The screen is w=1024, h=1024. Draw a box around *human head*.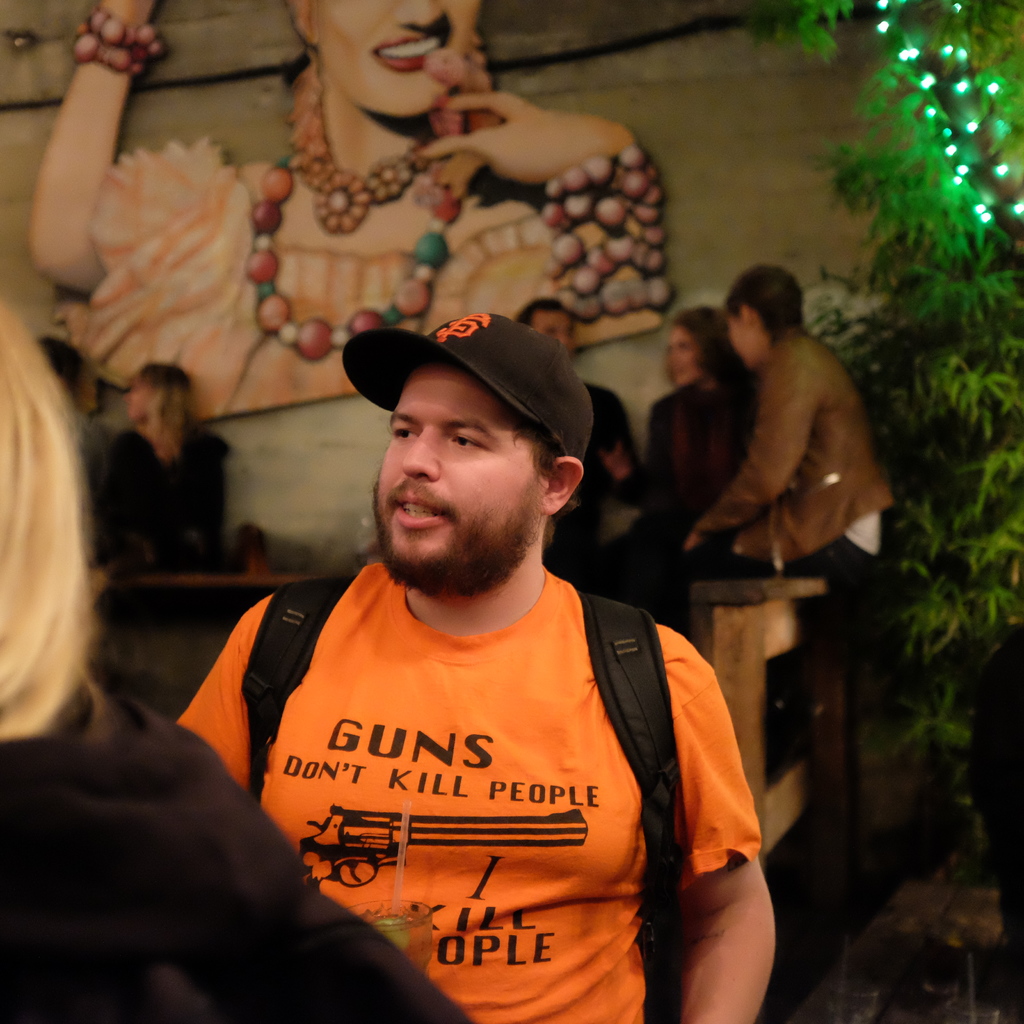
Rect(37, 332, 93, 415).
